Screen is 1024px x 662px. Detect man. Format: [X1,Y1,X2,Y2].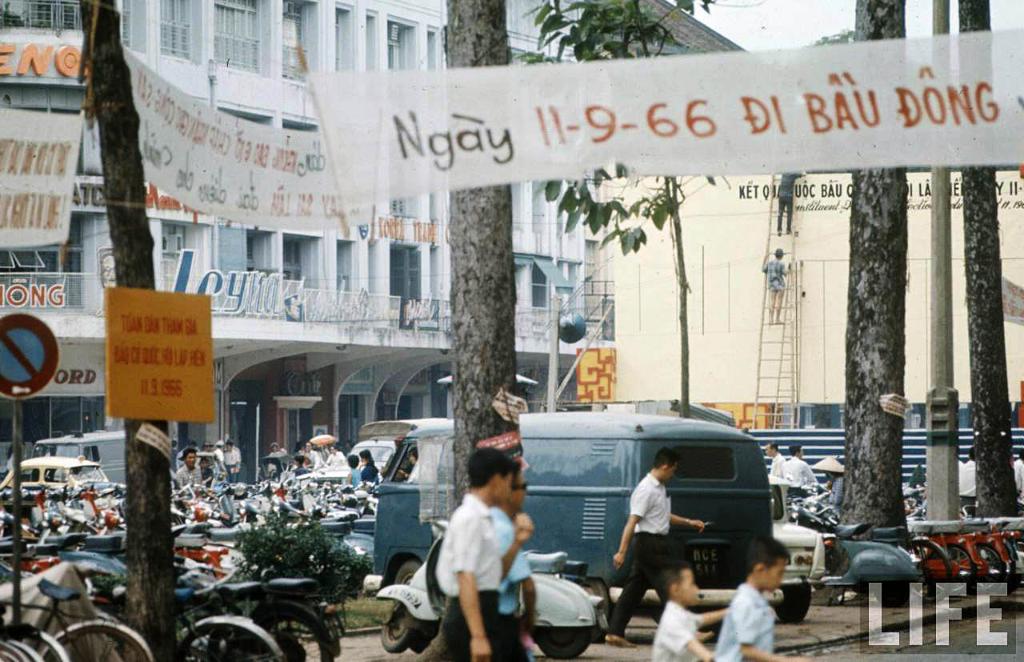
[167,445,206,491].
